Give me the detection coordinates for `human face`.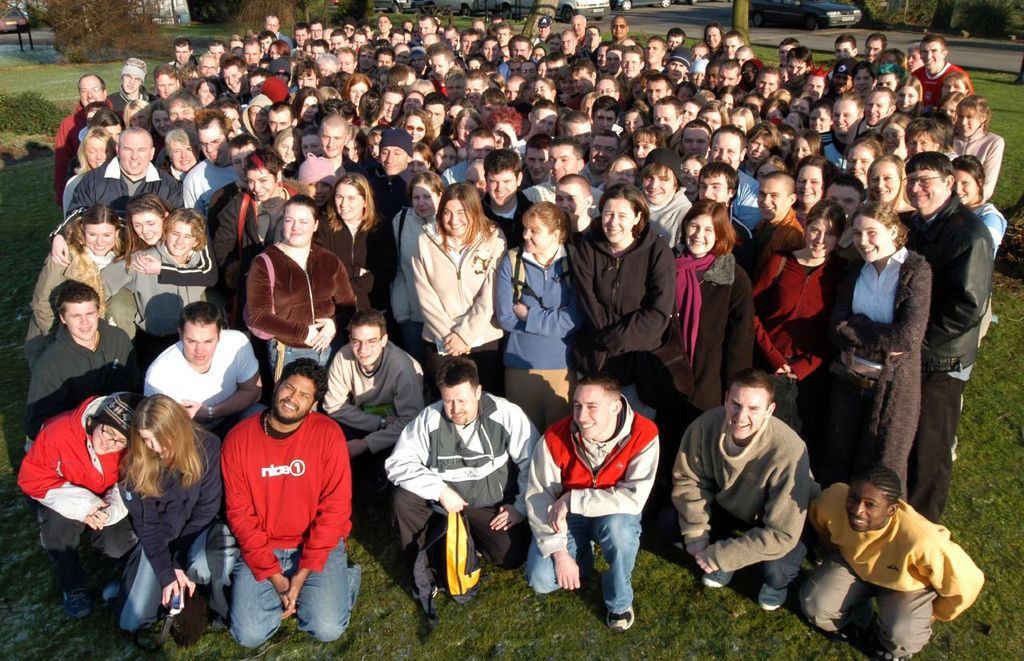
x1=557 y1=185 x2=582 y2=219.
